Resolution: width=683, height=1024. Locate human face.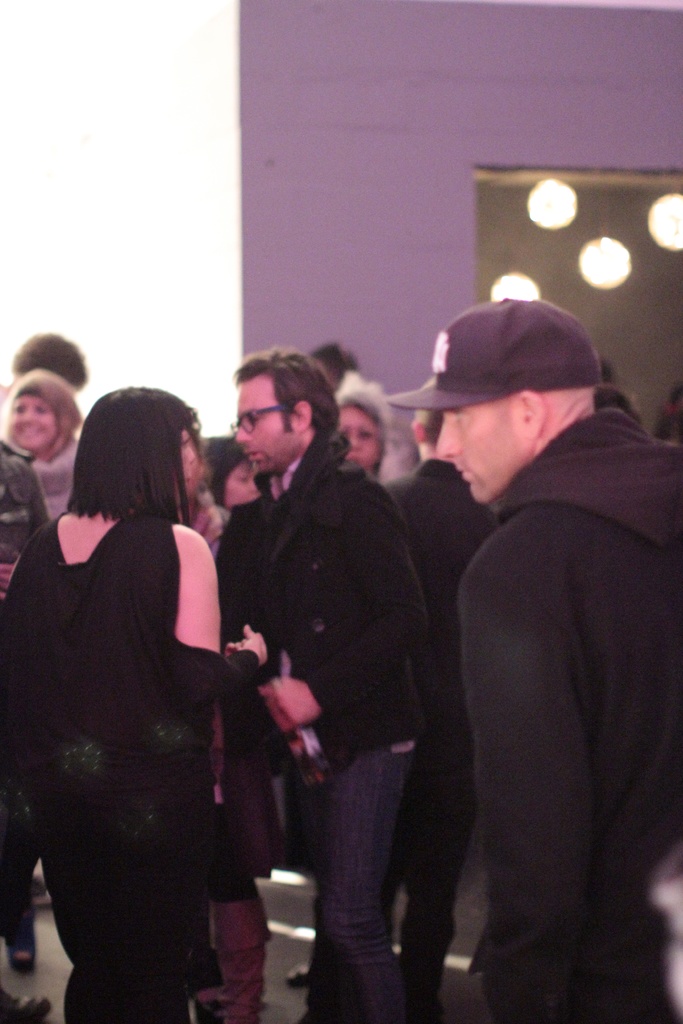
176, 424, 197, 497.
